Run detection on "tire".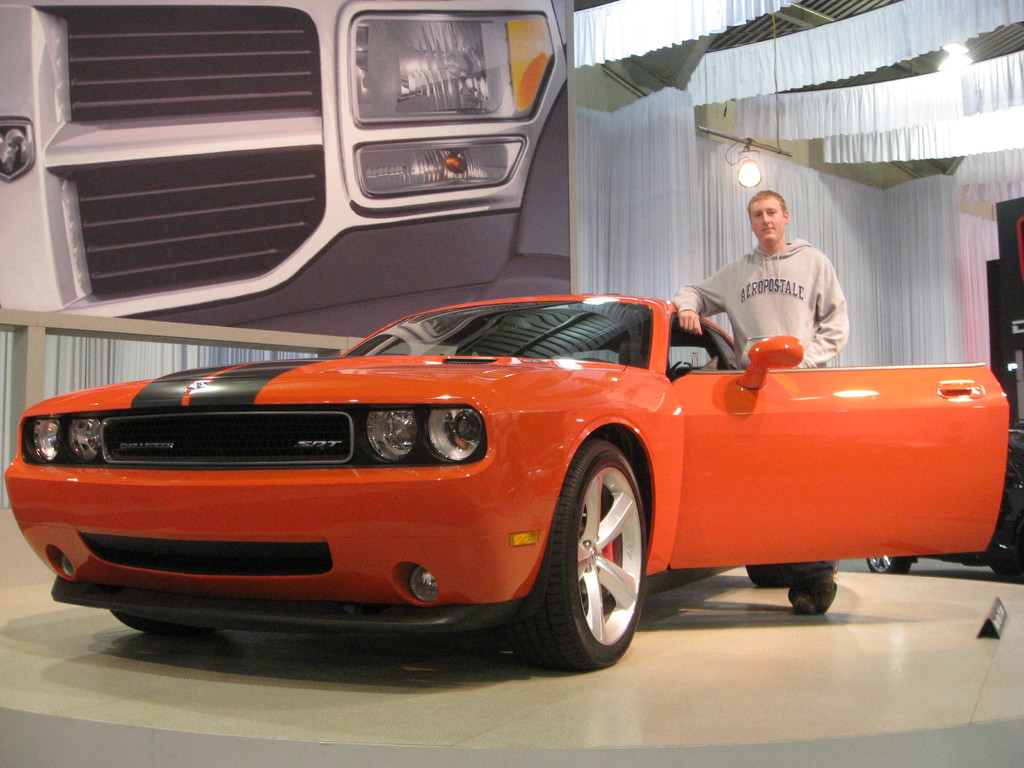
Result: 745, 556, 794, 590.
